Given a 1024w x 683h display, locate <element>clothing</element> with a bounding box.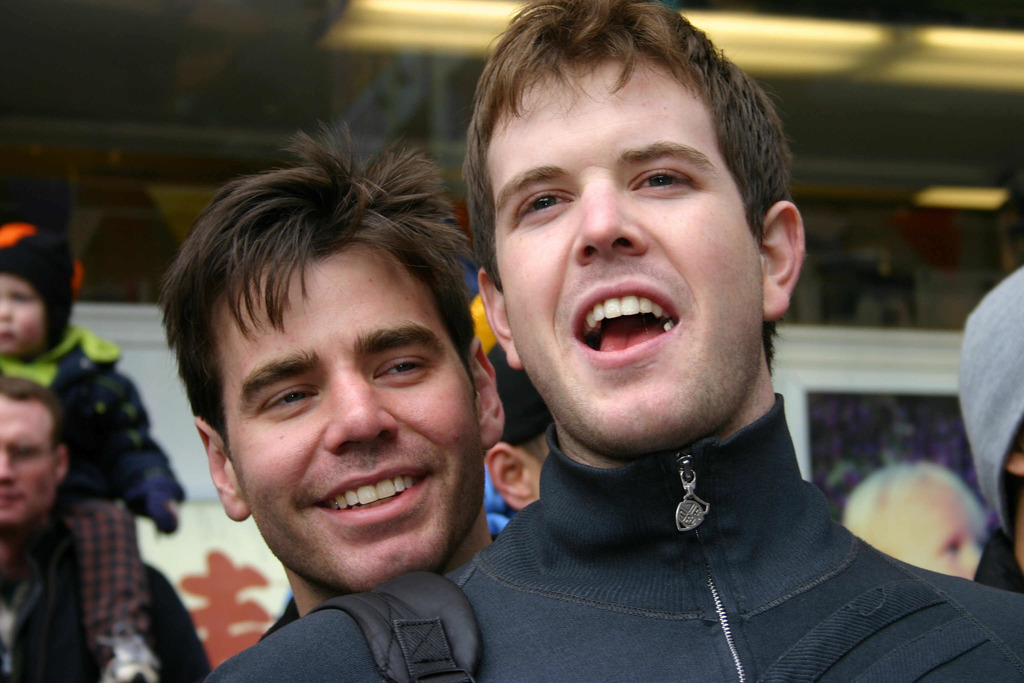
Located: <box>486,468,513,536</box>.
